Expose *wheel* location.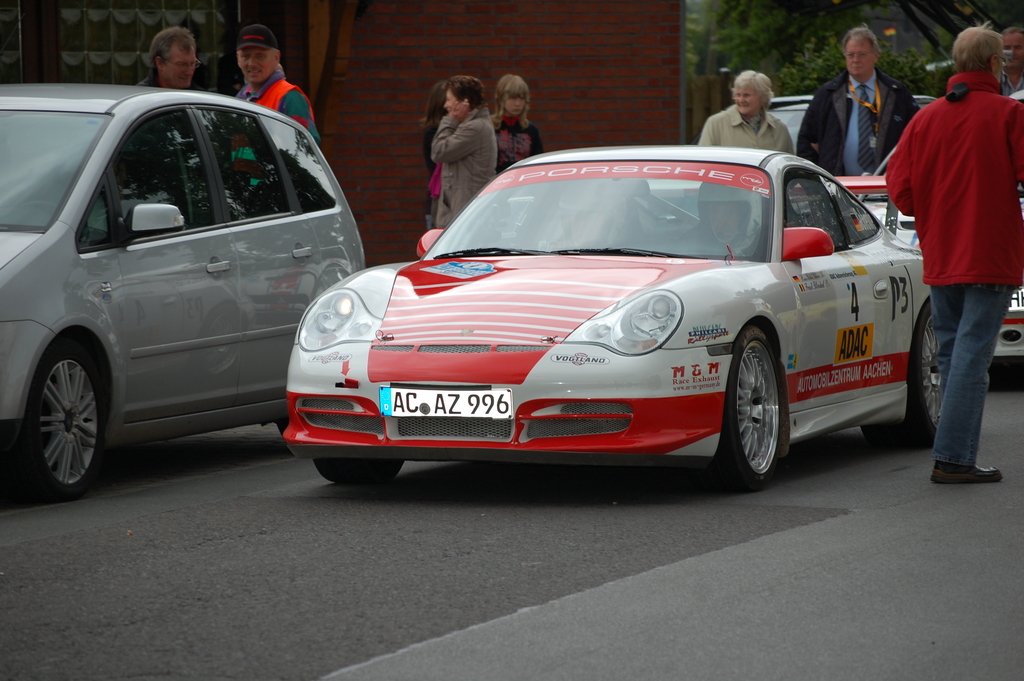
Exposed at 730, 337, 803, 484.
